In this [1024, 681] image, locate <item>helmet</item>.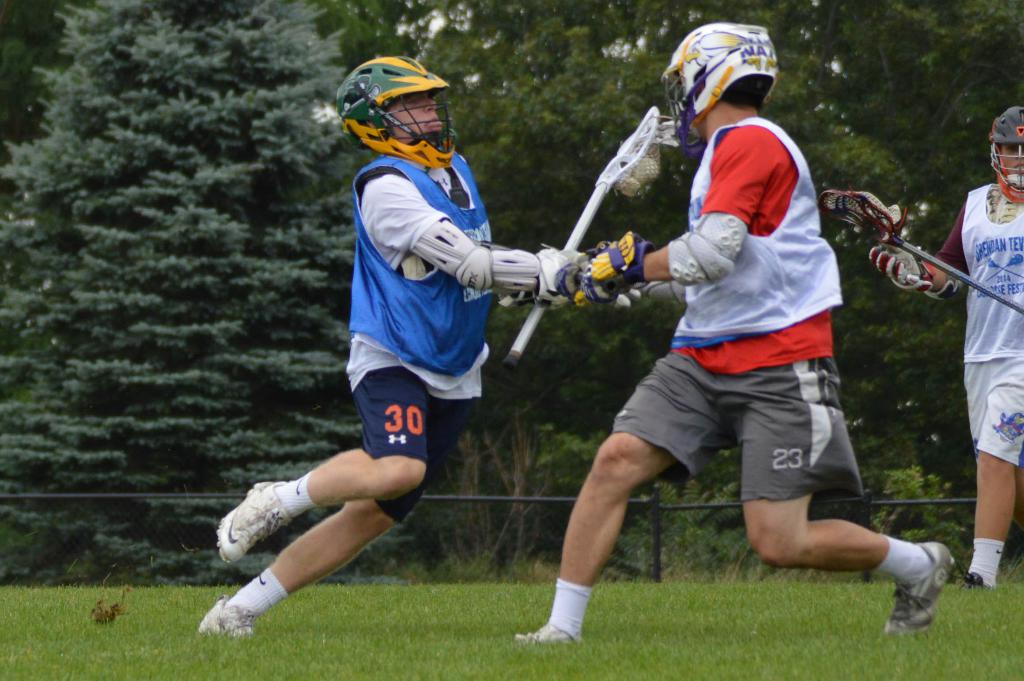
Bounding box: select_region(653, 21, 780, 149).
